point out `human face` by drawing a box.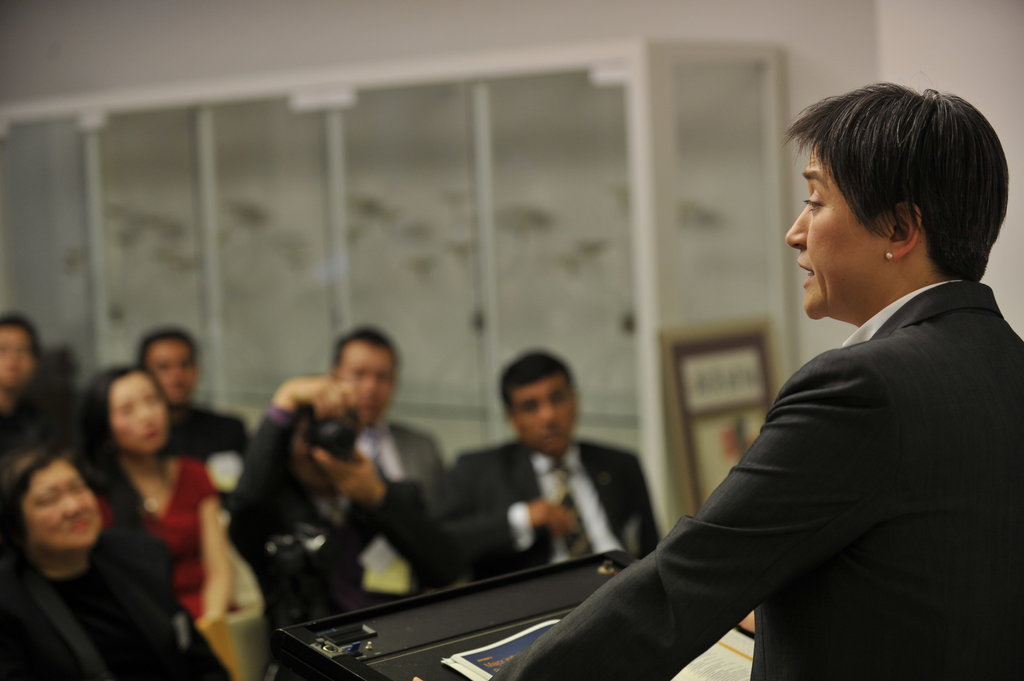
bbox=(336, 344, 396, 428).
